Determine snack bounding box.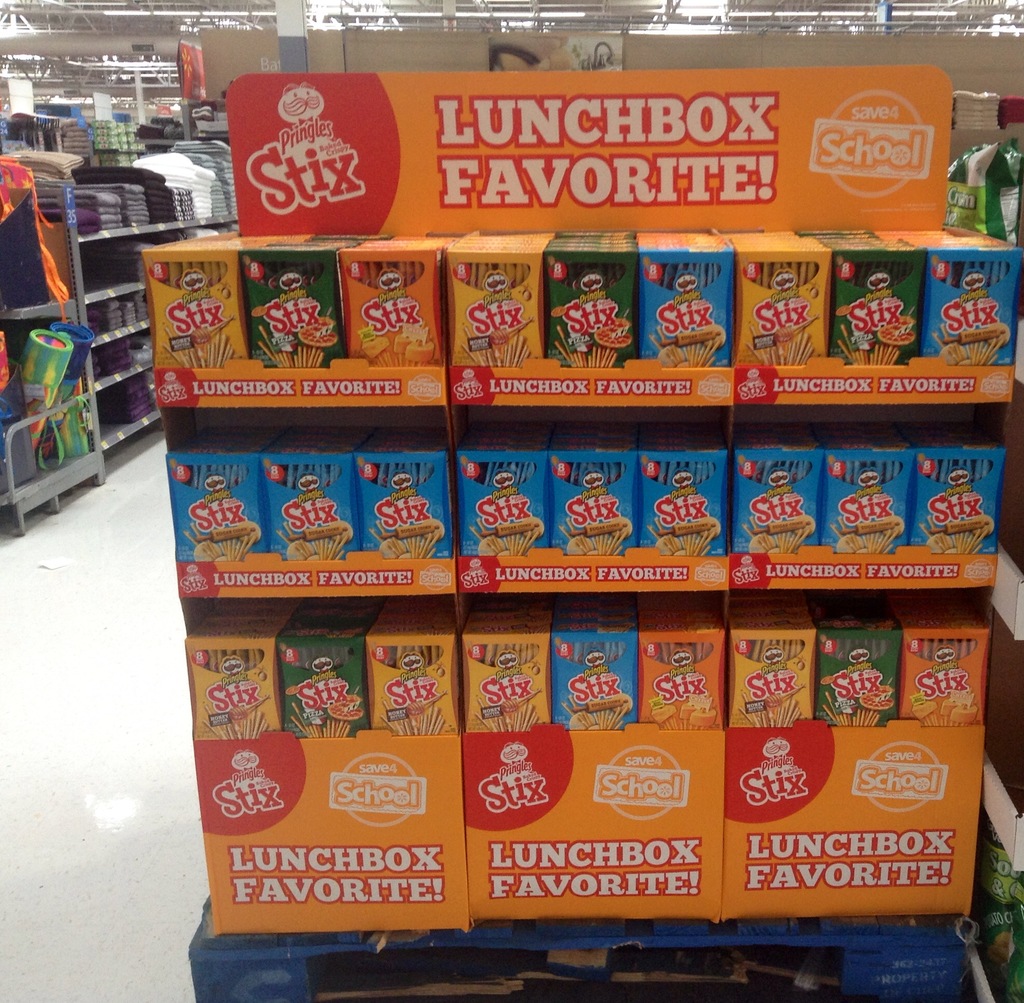
Determined: <bbox>827, 680, 892, 726</bbox>.
